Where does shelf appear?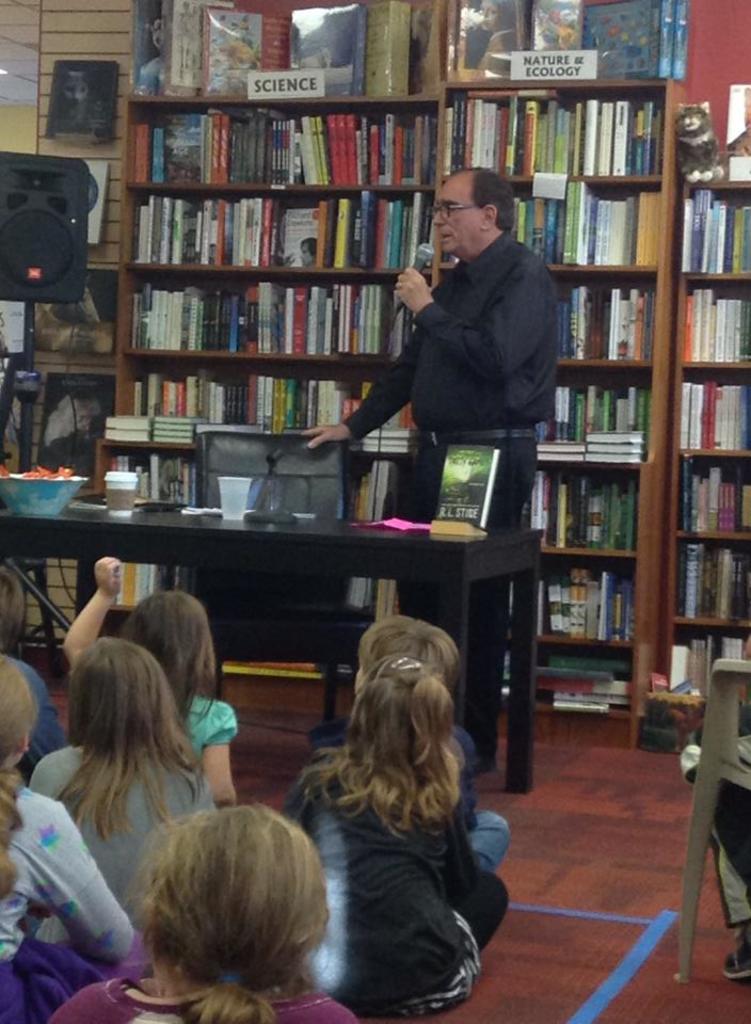
Appears at 659:170:750:284.
